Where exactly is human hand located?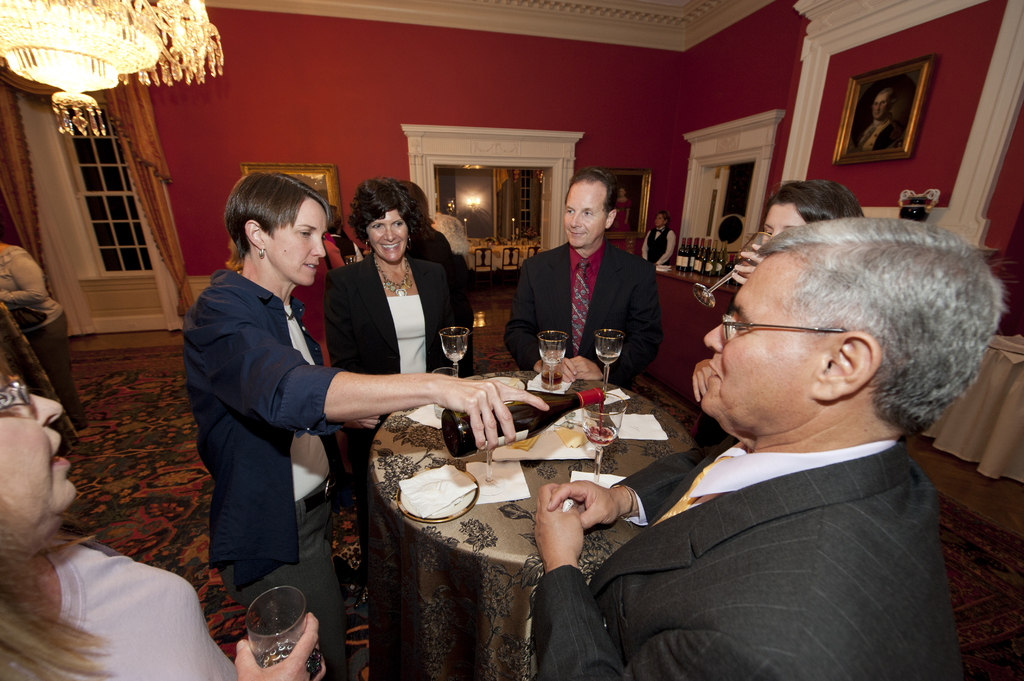
Its bounding box is <box>431,376,525,453</box>.
